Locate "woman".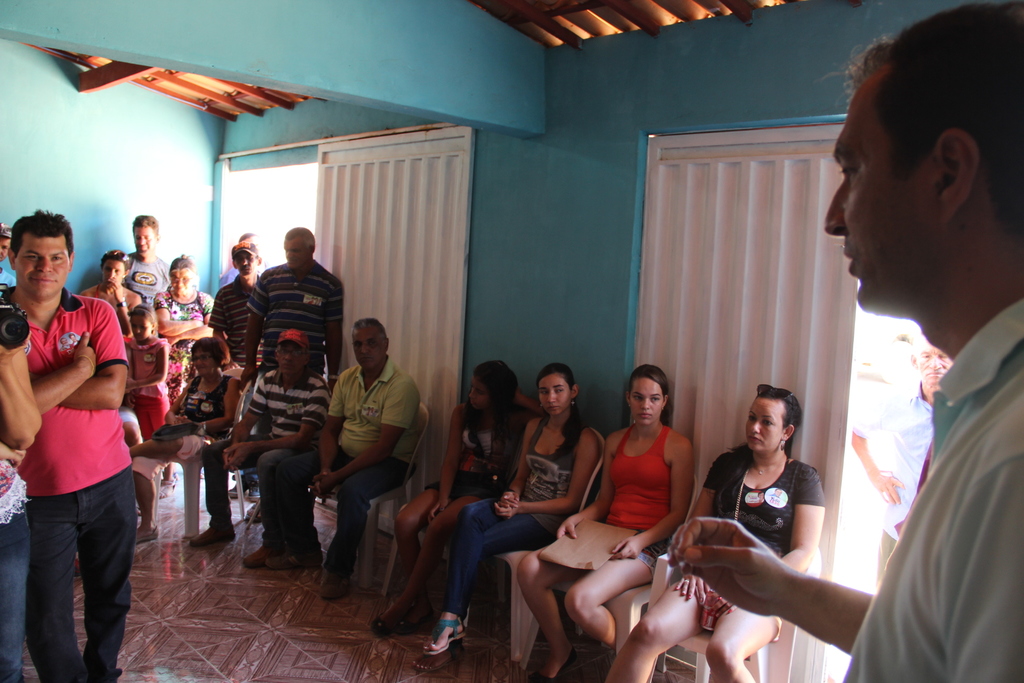
Bounding box: region(410, 365, 605, 675).
